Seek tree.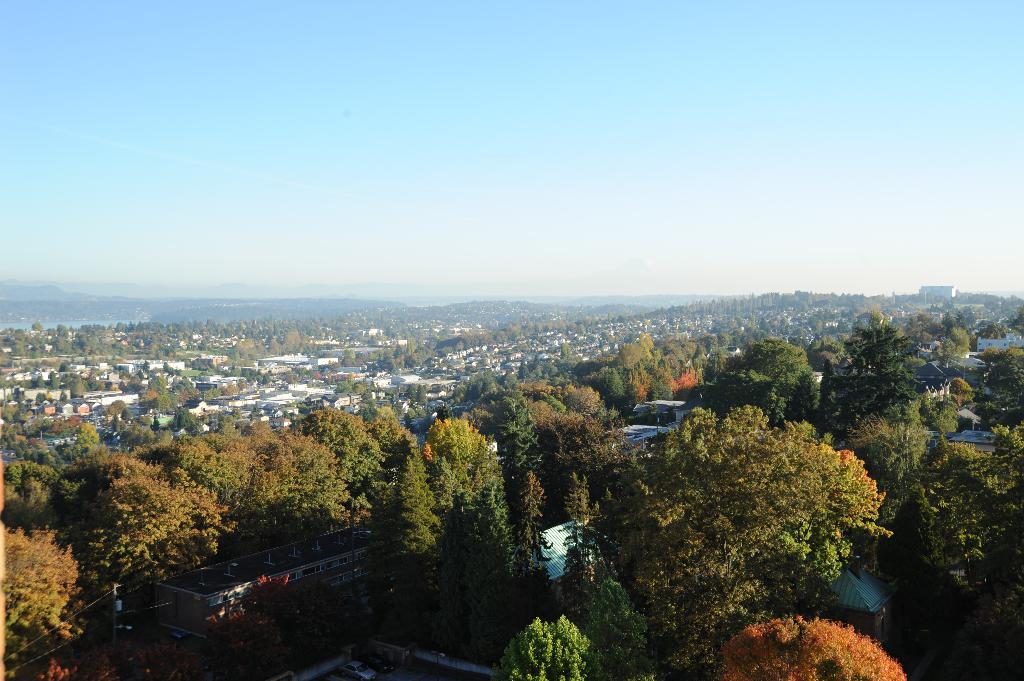
{"left": 951, "top": 376, "right": 970, "bottom": 399}.
